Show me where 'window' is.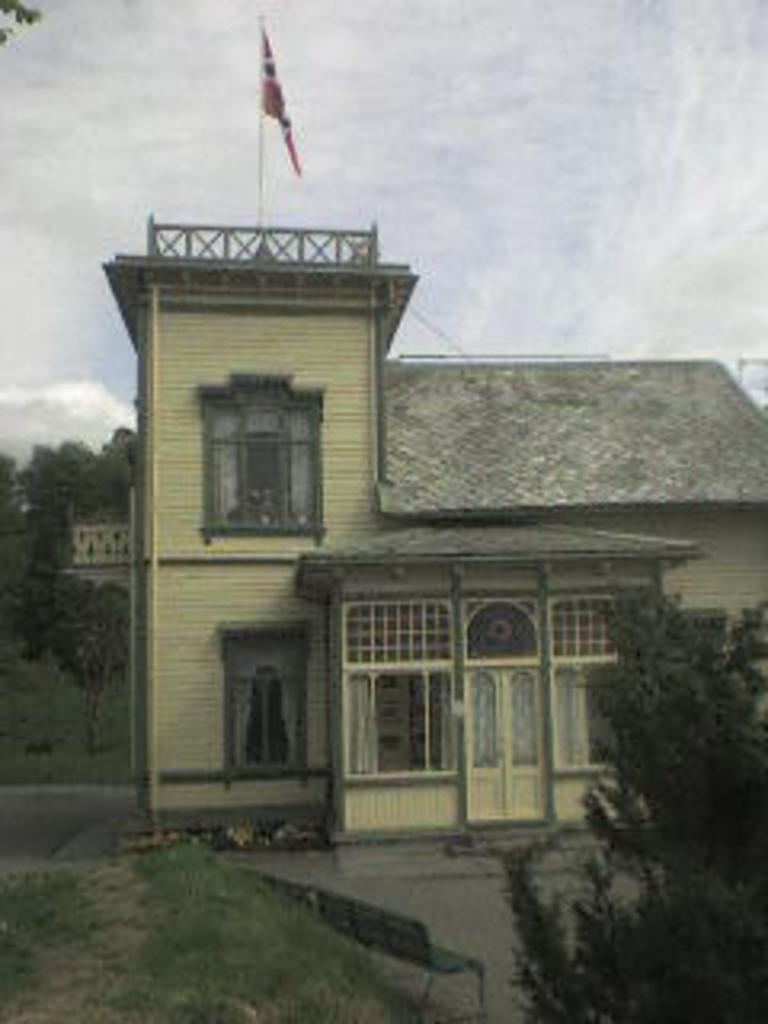
'window' is at x1=346 y1=598 x2=458 y2=787.
